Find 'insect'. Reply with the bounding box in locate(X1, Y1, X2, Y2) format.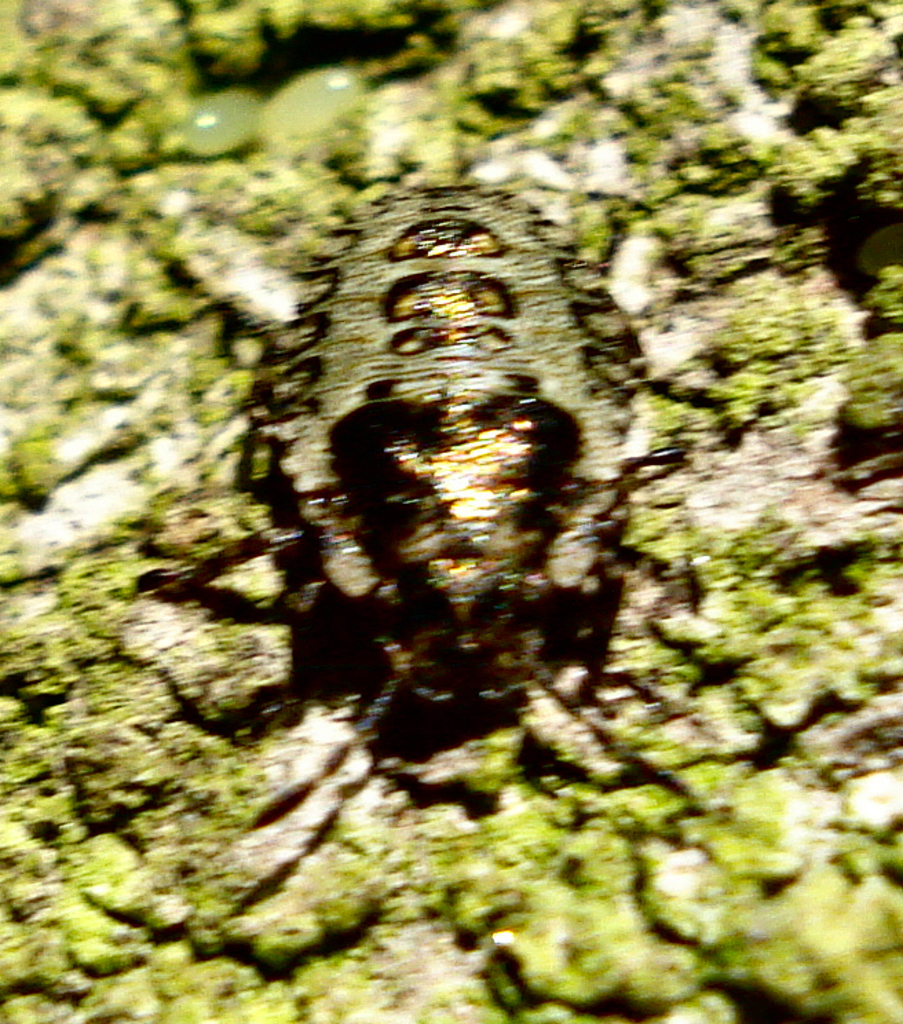
locate(131, 184, 697, 833).
